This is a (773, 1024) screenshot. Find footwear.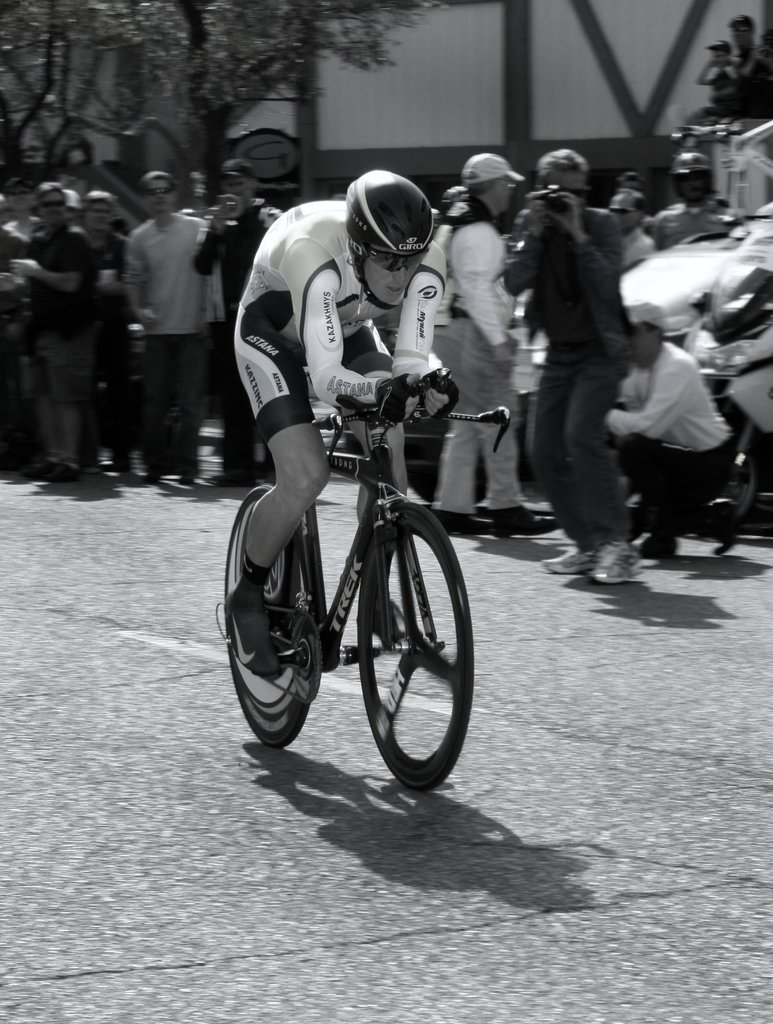
Bounding box: crop(589, 541, 641, 591).
